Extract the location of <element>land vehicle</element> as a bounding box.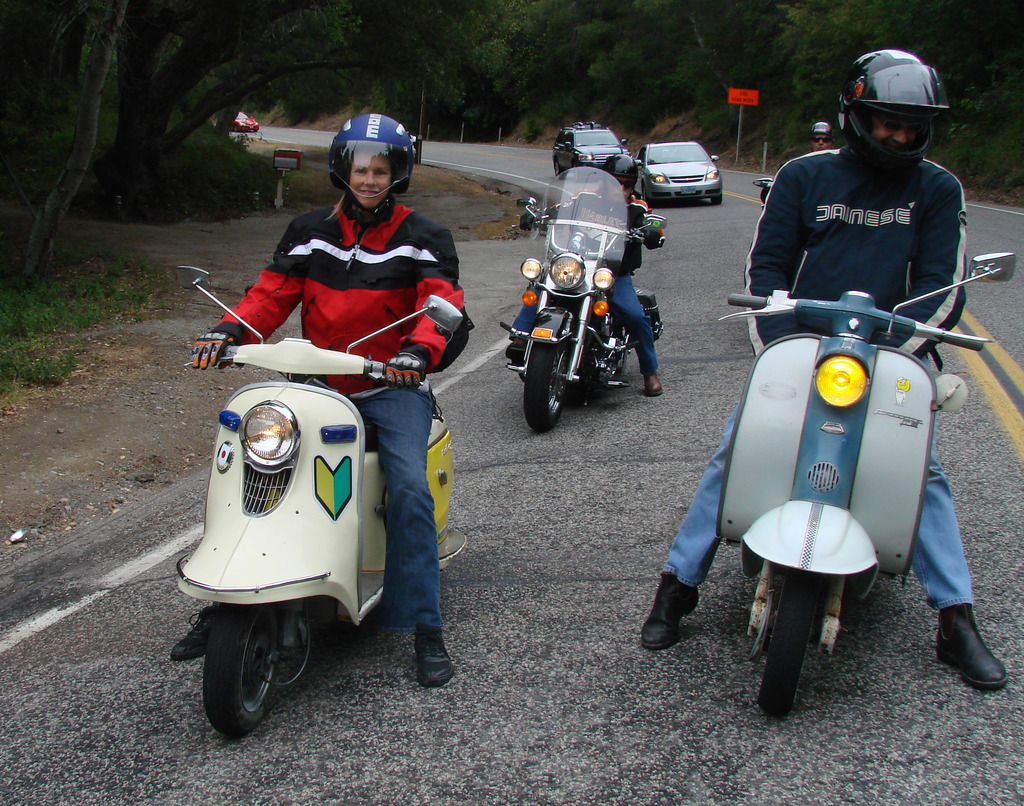
pyautogui.locateOnScreen(501, 166, 667, 431).
